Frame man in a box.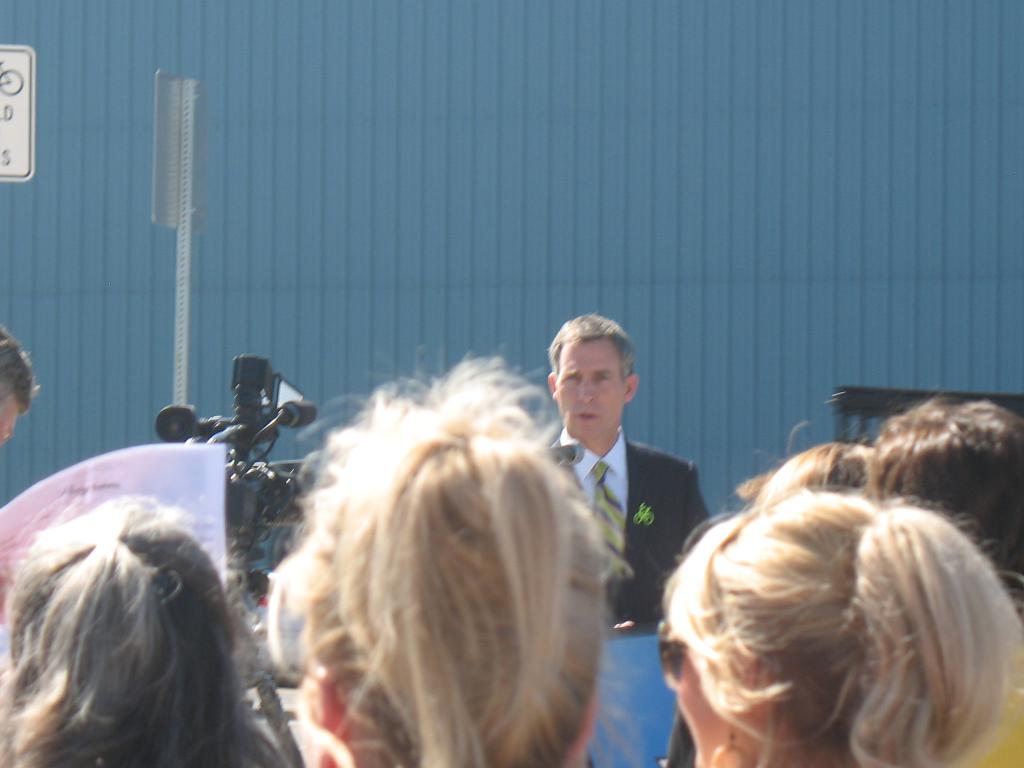
pyautogui.locateOnScreen(858, 396, 1023, 616).
